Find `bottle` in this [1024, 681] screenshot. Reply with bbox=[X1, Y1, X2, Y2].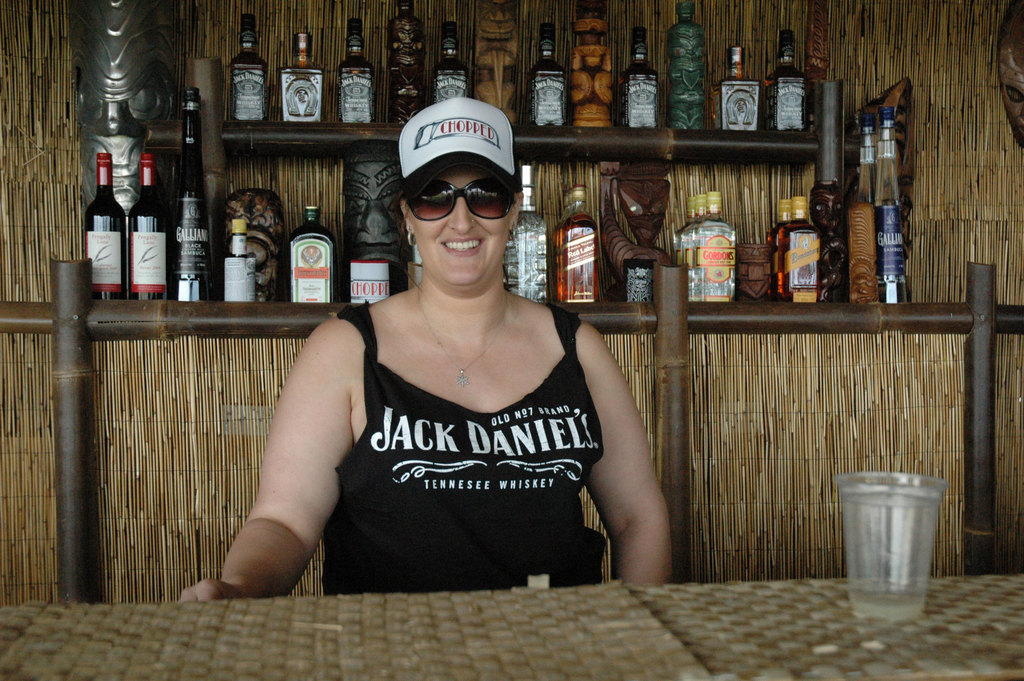
bbox=[168, 85, 210, 299].
